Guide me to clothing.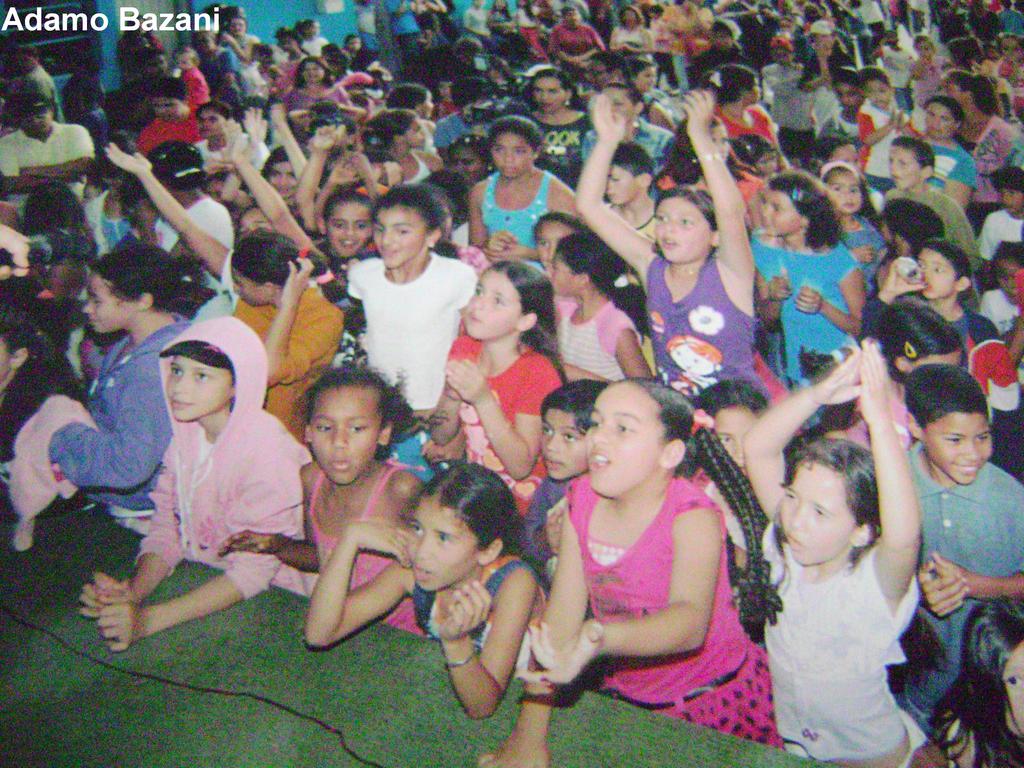
Guidance: [x1=891, y1=364, x2=1023, y2=767].
